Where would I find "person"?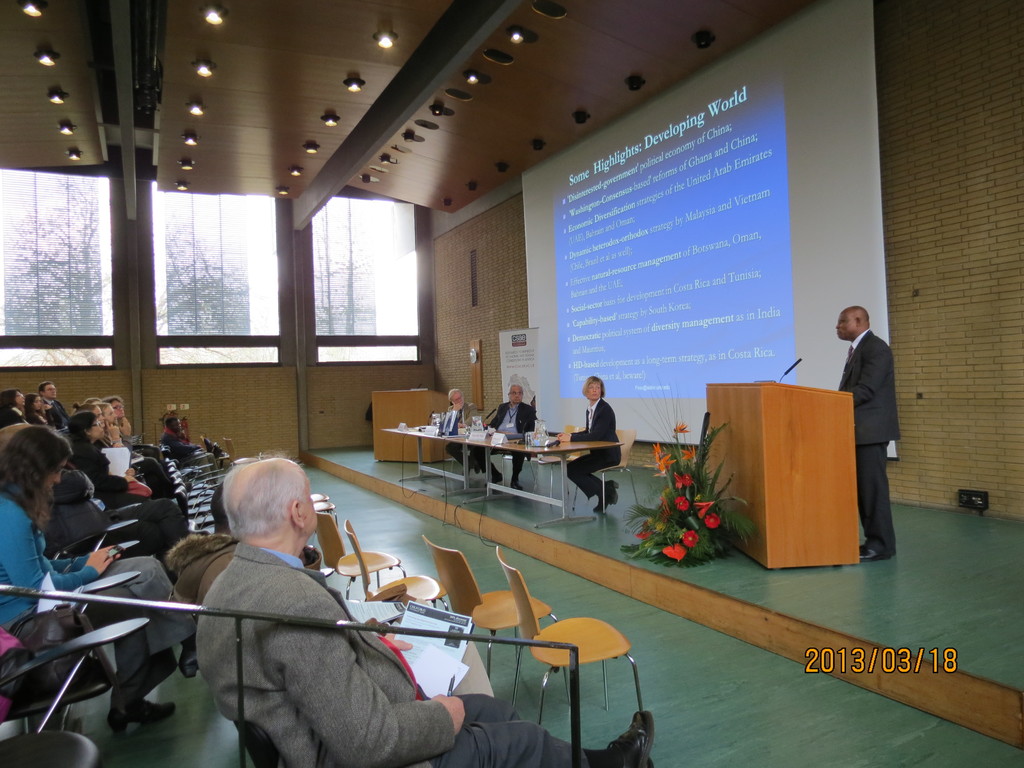
At Rect(837, 307, 901, 562).
